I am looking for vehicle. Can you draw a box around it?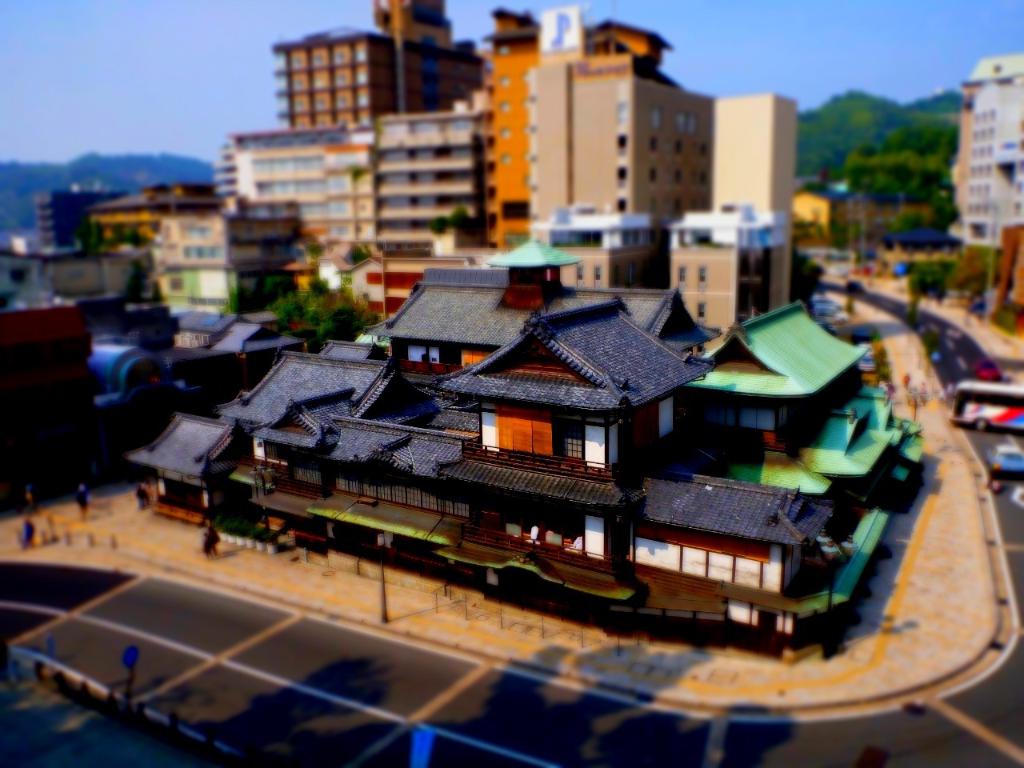
Sure, the bounding box is 943:376:1023:440.
